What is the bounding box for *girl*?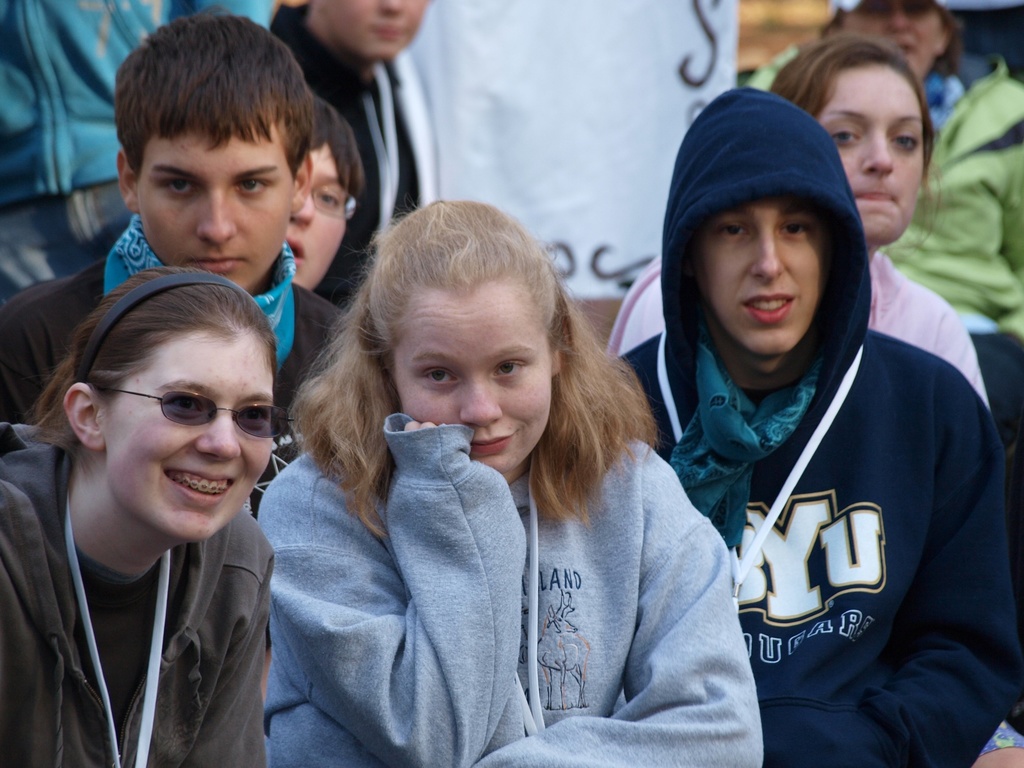
region(0, 254, 276, 767).
